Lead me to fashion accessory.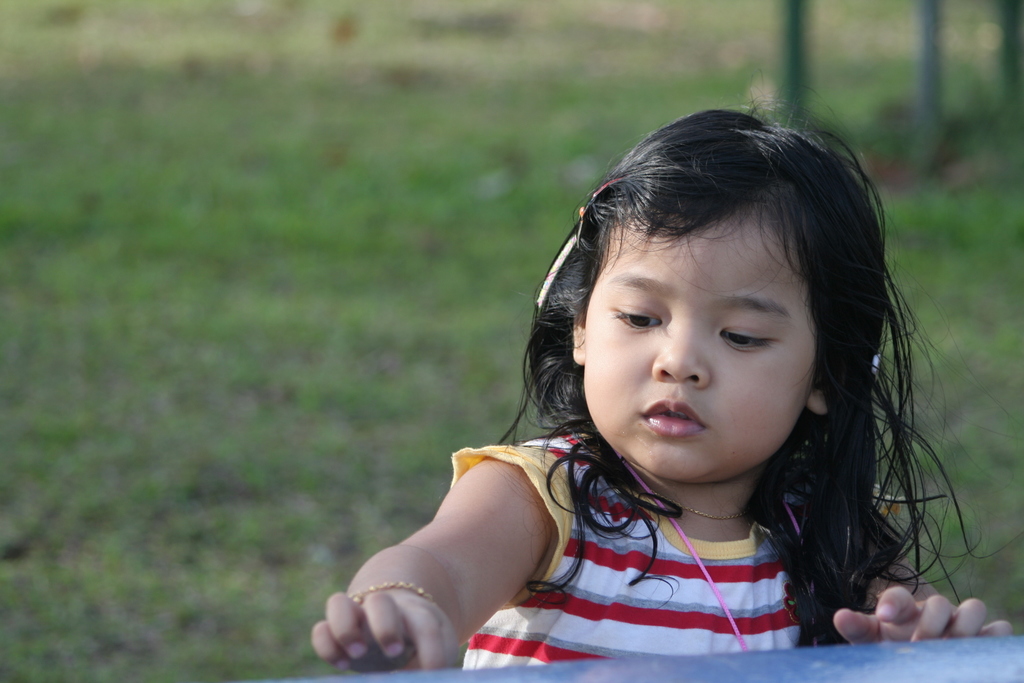
Lead to select_region(534, 179, 617, 311).
